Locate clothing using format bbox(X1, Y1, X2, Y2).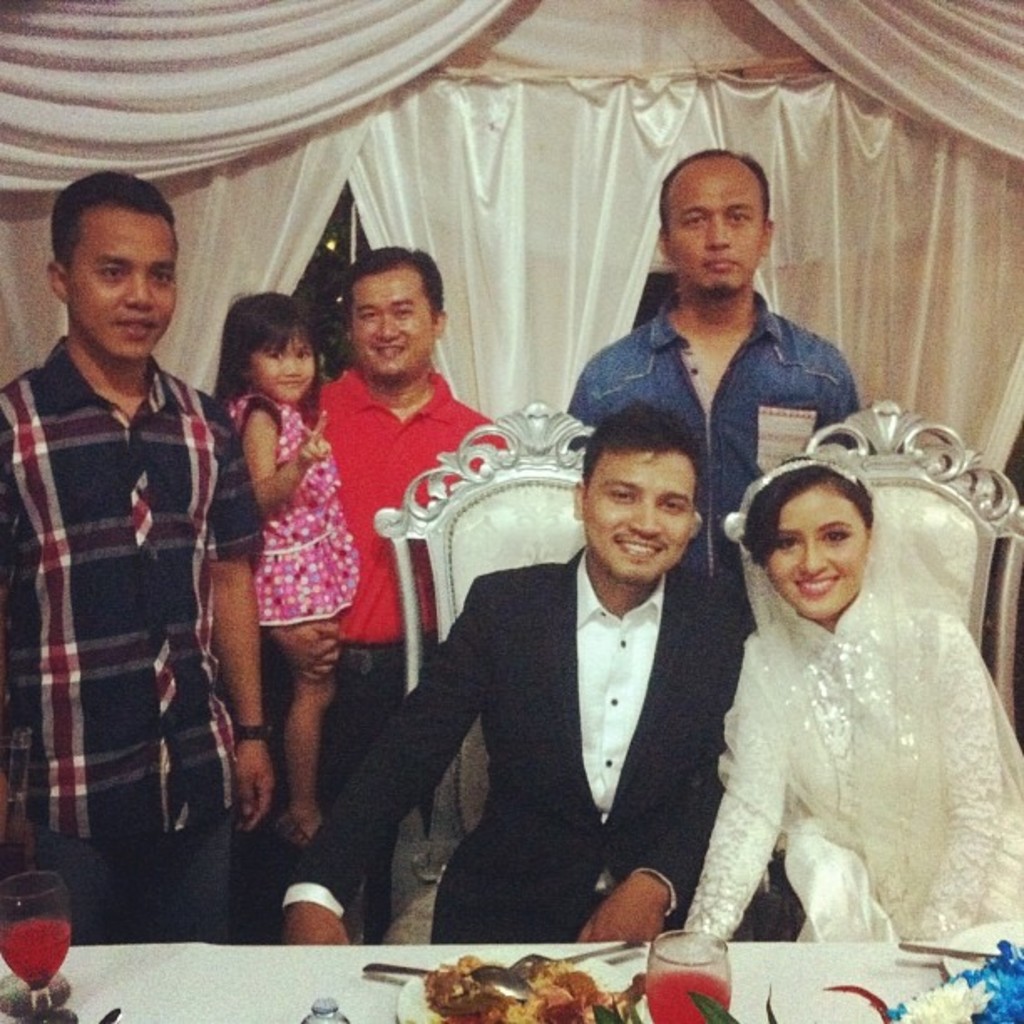
bbox(283, 371, 497, 947).
